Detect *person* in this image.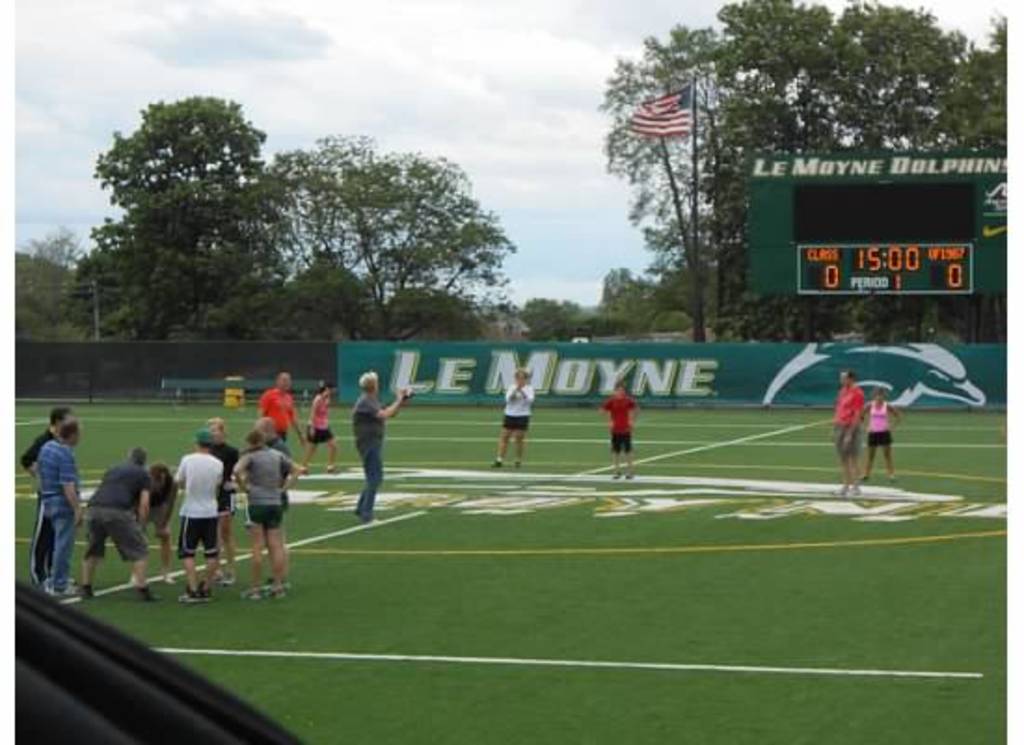
Detection: rect(598, 382, 642, 479).
